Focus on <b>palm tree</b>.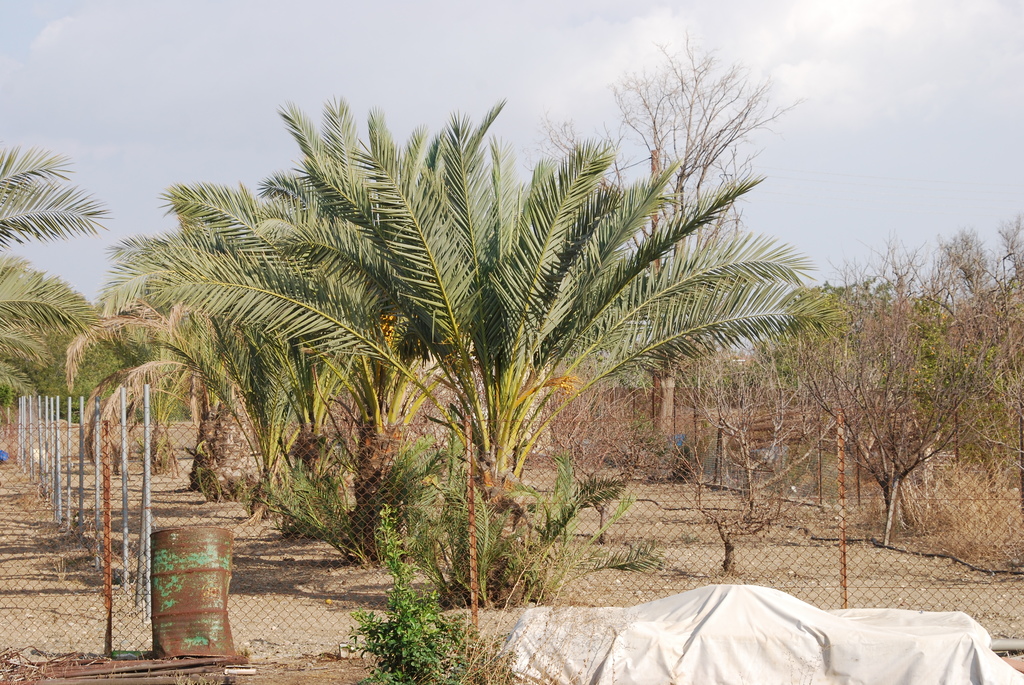
Focused at [x1=0, y1=156, x2=74, y2=428].
